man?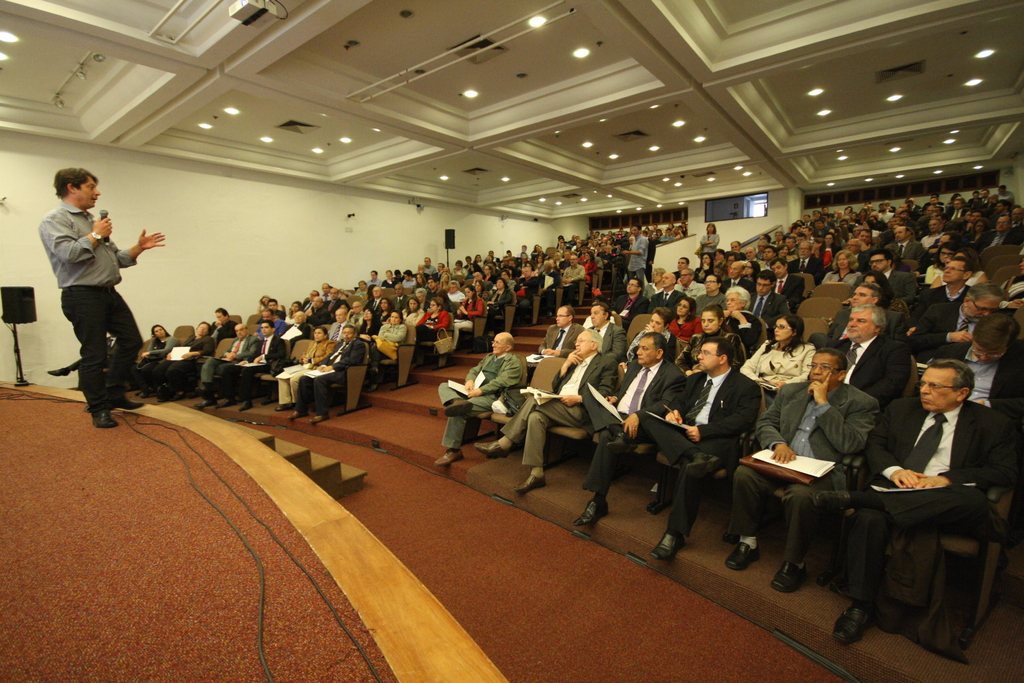
locate(854, 253, 915, 306)
